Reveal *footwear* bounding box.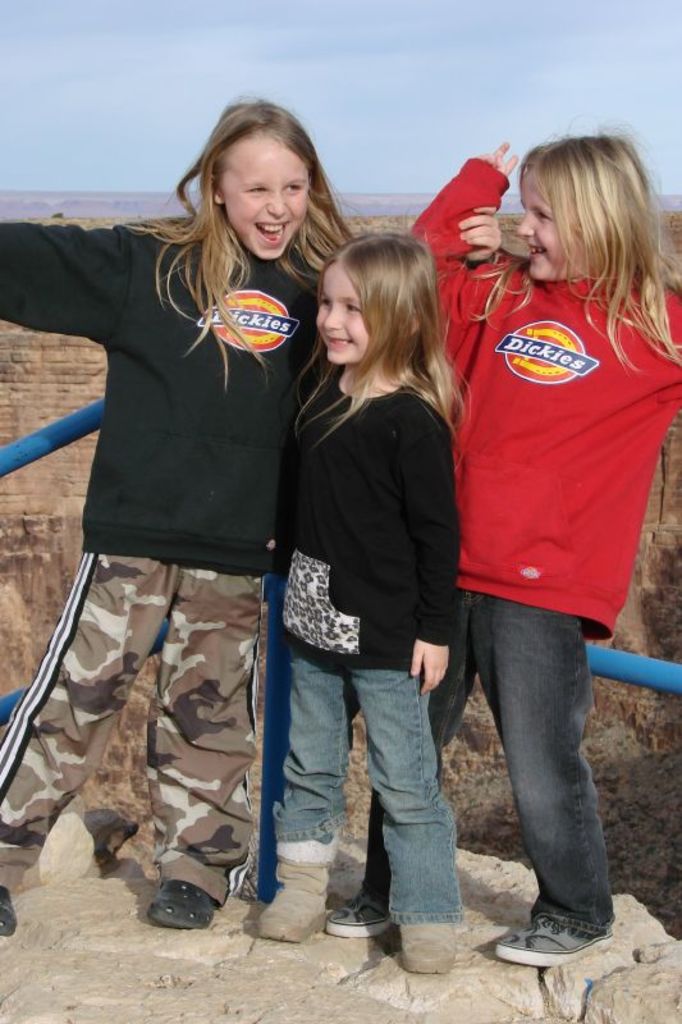
Revealed: x1=491 y1=919 x2=610 y2=965.
